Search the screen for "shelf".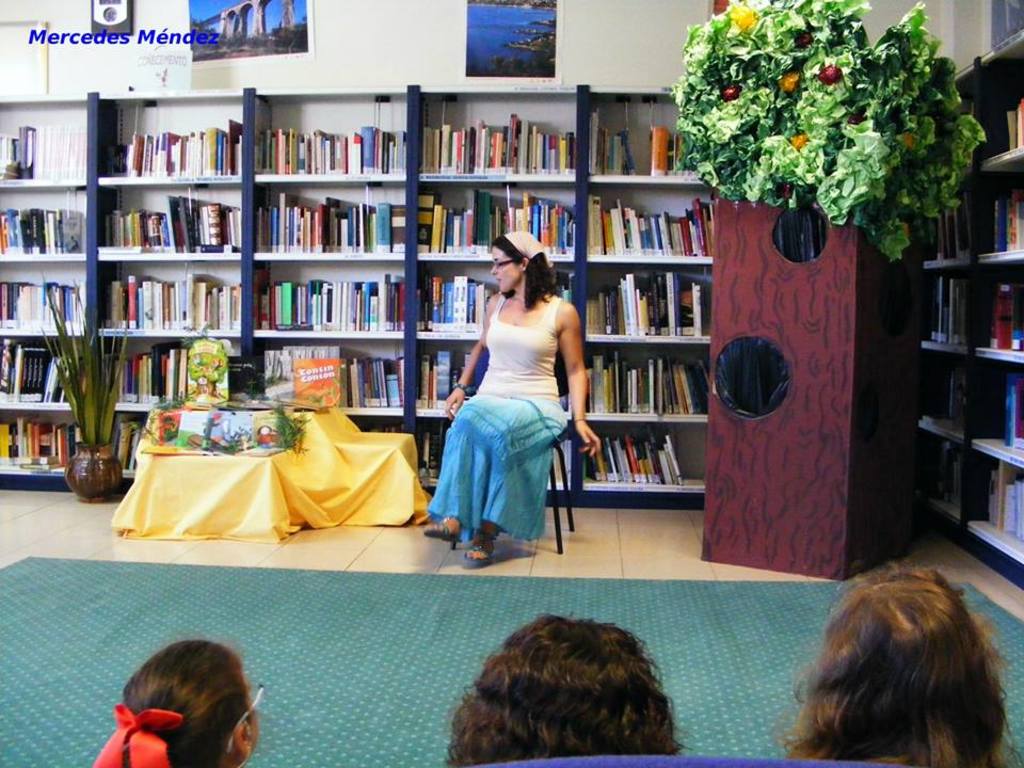
Found at left=576, top=343, right=715, bottom=423.
